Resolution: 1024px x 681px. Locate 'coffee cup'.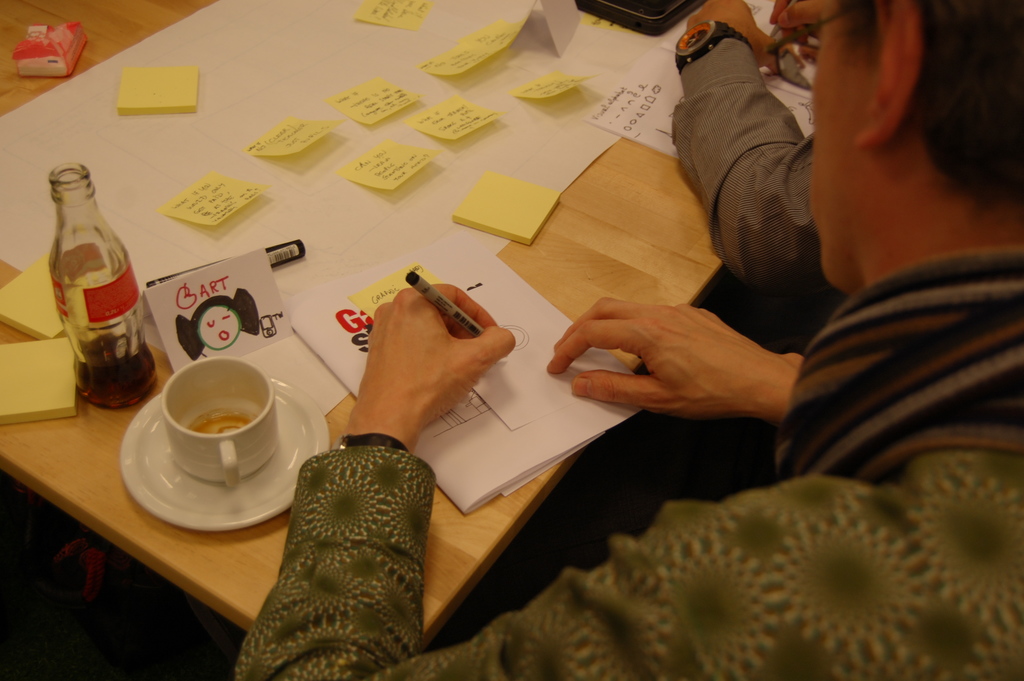
x1=159, y1=361, x2=279, y2=488.
